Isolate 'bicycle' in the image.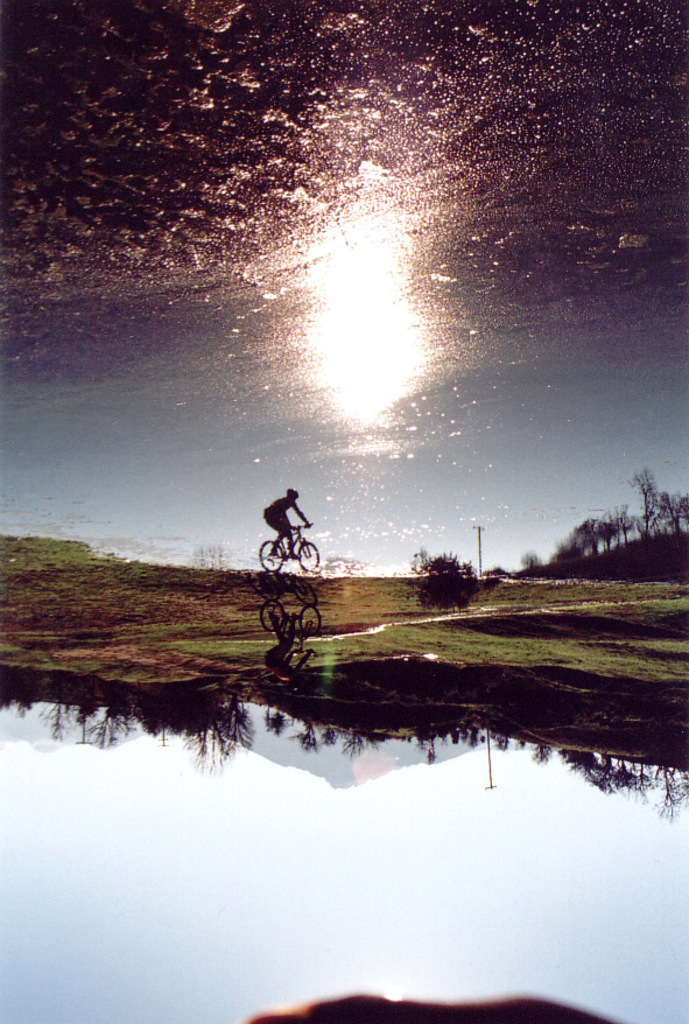
Isolated region: bbox(260, 498, 330, 589).
